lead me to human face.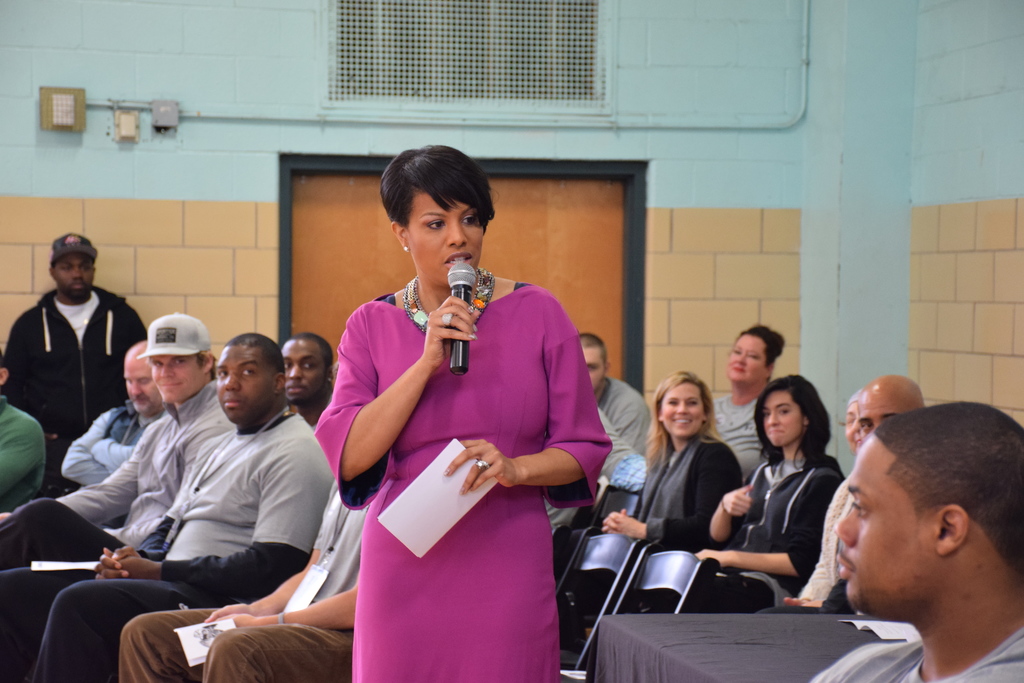
Lead to (218,340,275,421).
